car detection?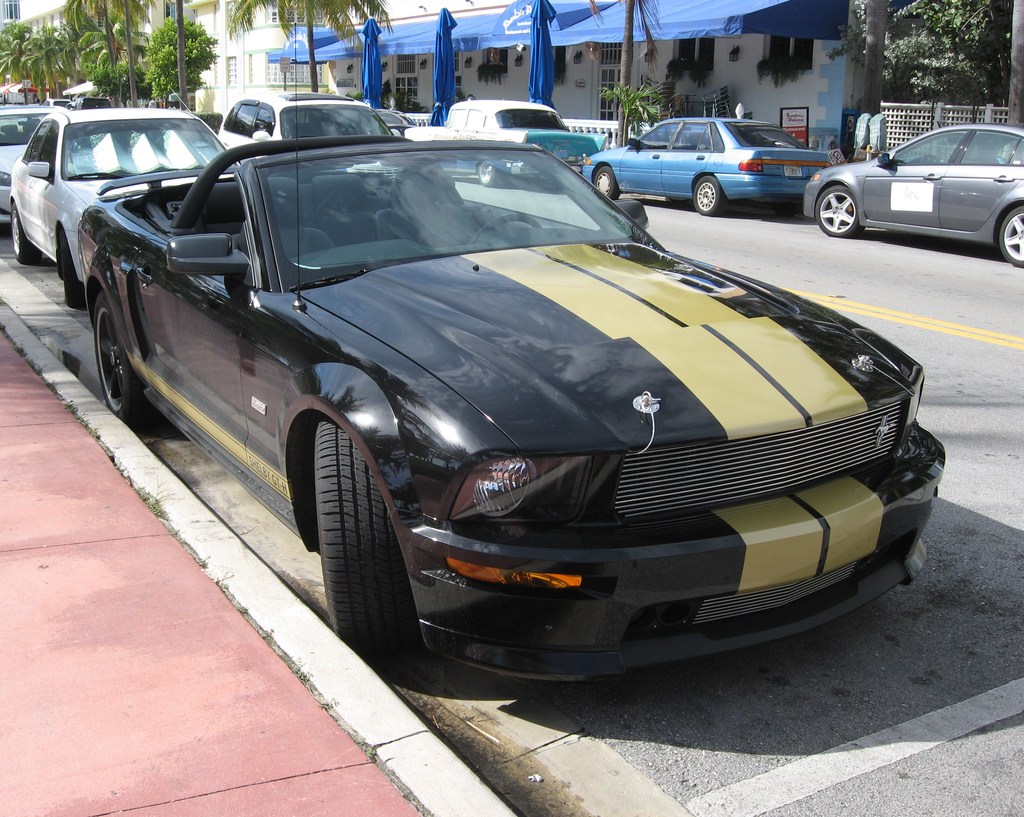
38 96 71 109
